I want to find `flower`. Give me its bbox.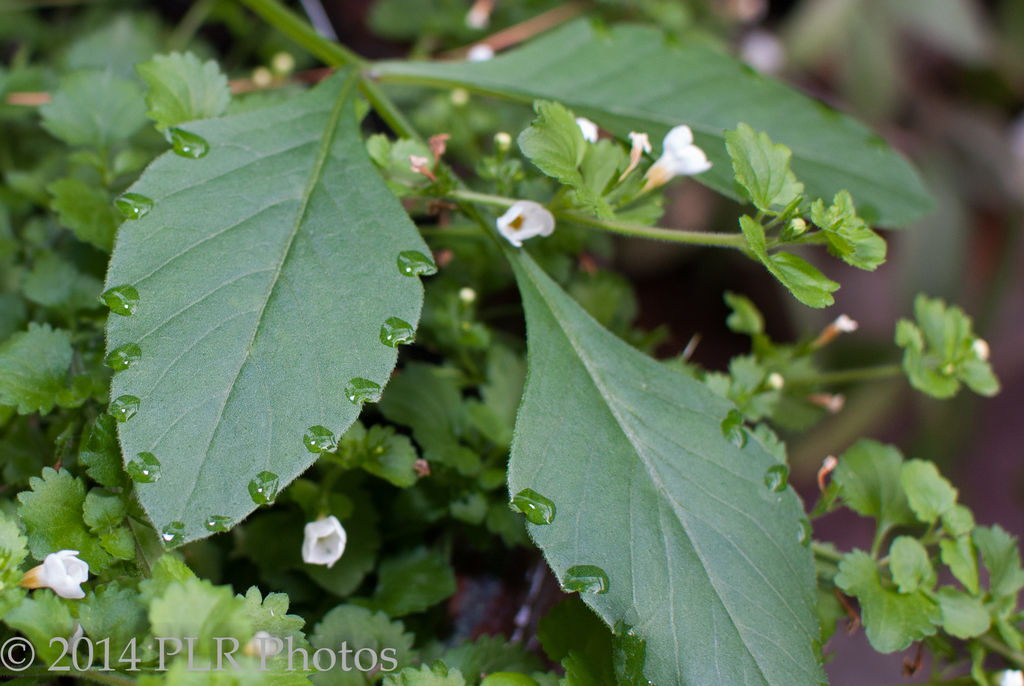
box(300, 514, 346, 569).
